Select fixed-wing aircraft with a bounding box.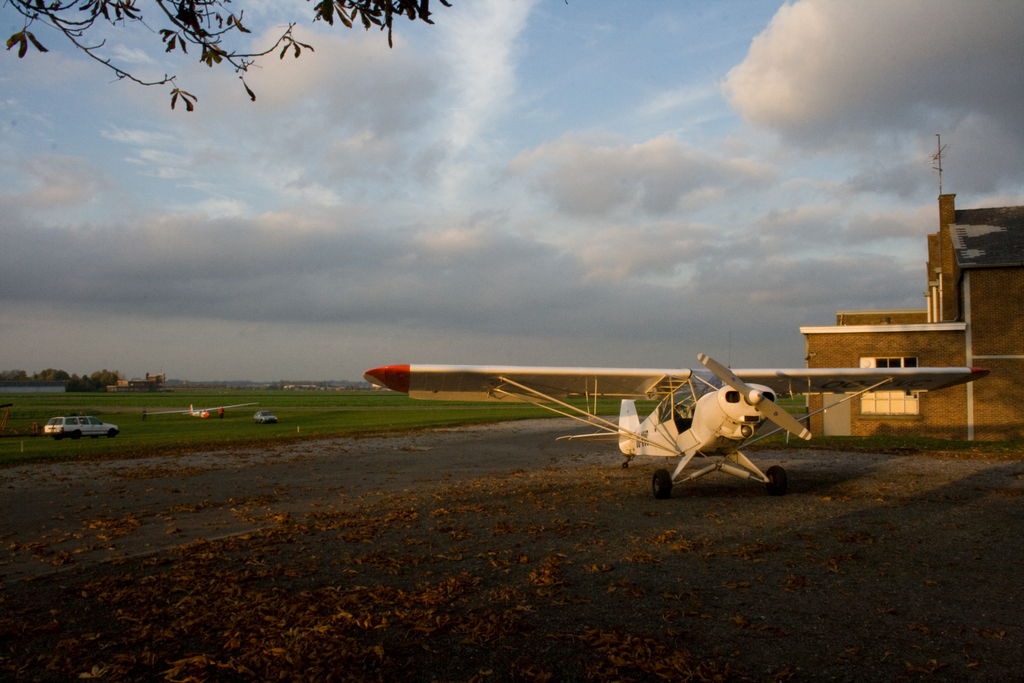
left=360, top=350, right=995, bottom=506.
